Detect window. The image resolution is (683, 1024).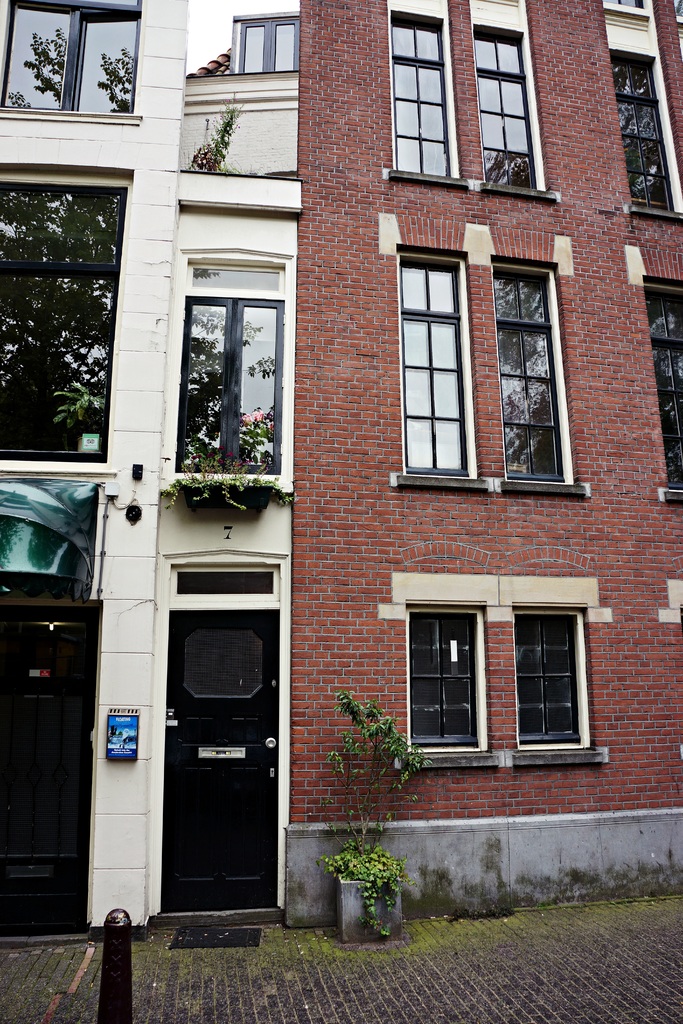
rect(474, 22, 550, 195).
